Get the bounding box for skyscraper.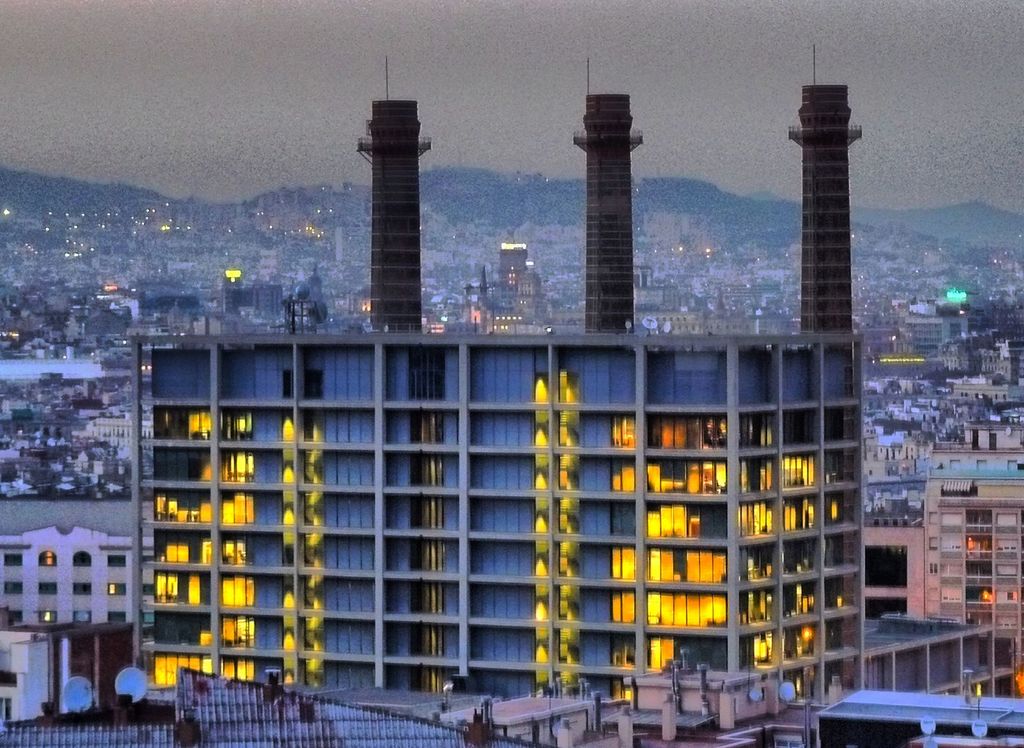
<region>330, 92, 451, 342</region>.
